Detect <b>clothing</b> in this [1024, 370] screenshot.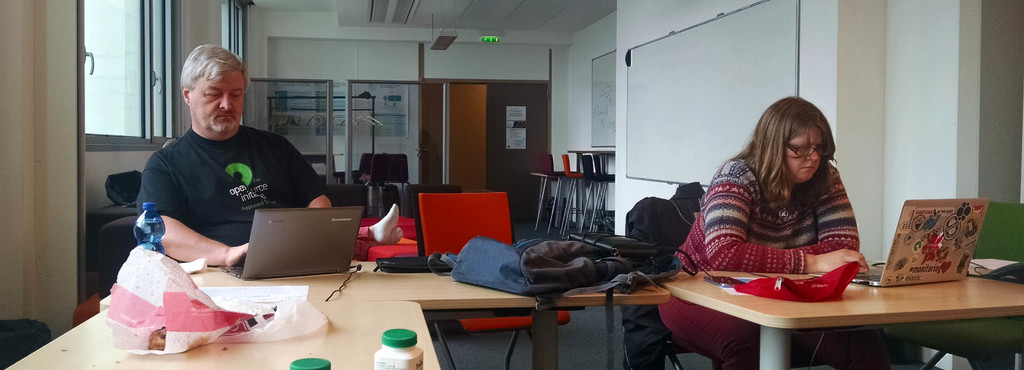
Detection: rect(105, 63, 357, 294).
